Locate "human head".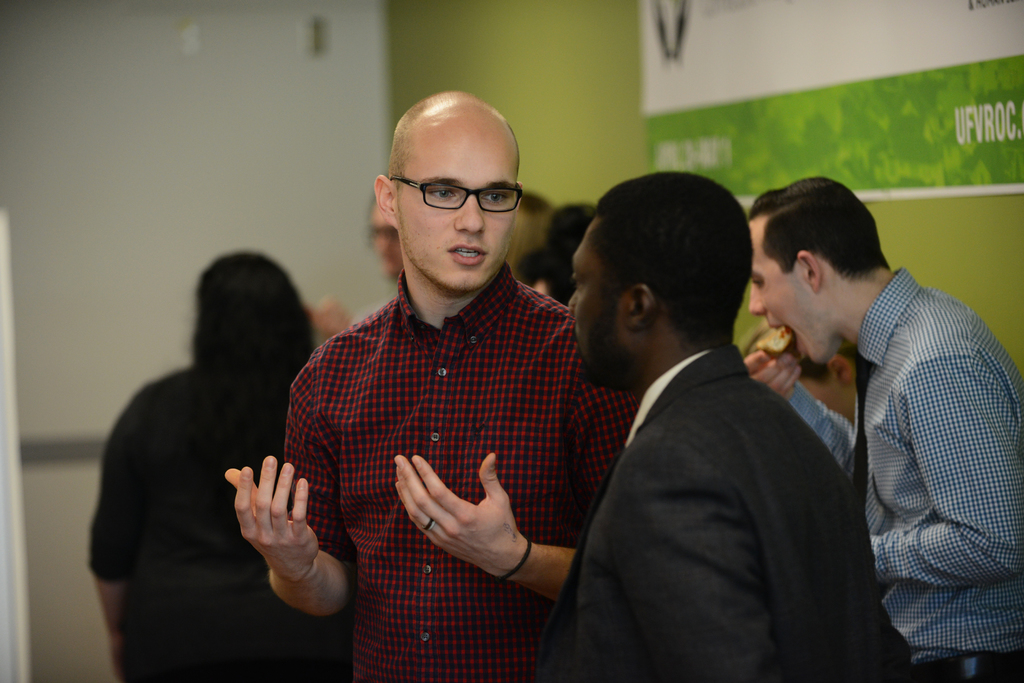
Bounding box: bbox(374, 99, 535, 275).
